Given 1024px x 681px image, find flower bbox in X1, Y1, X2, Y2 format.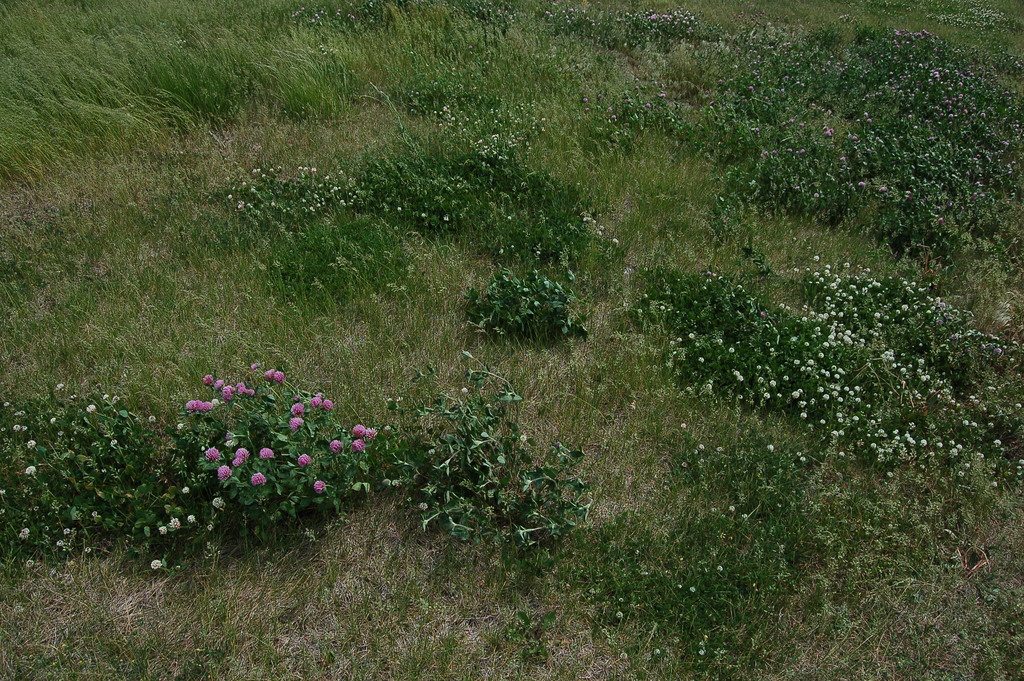
685, 330, 698, 342.
